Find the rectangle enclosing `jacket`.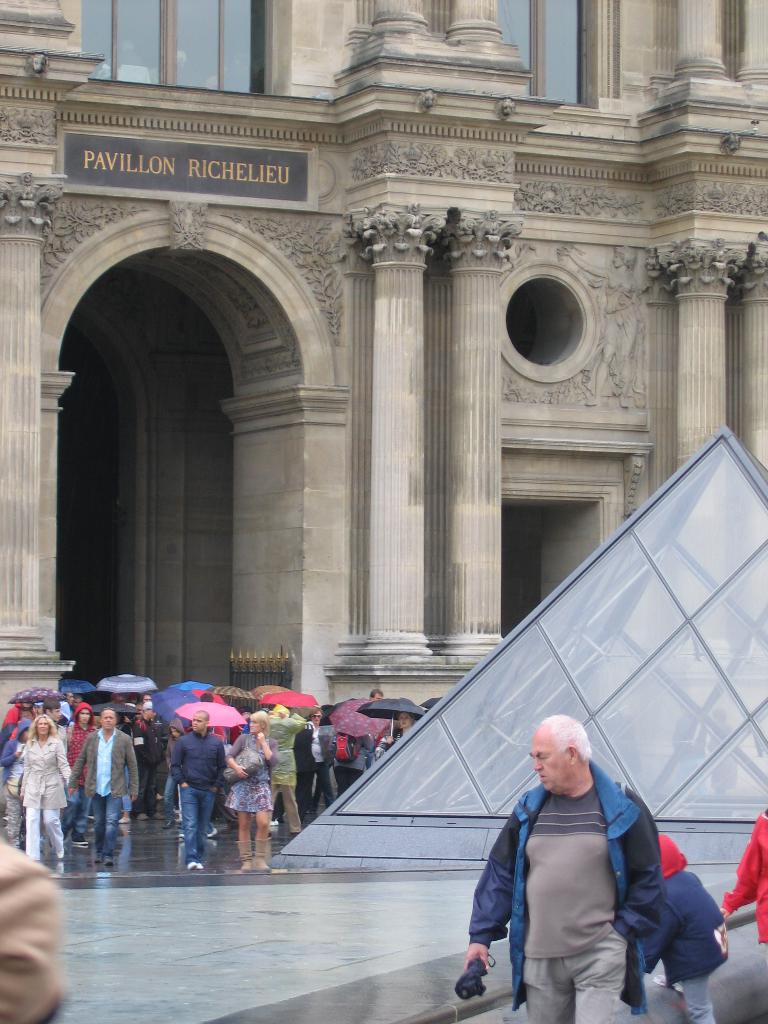
<bbox>262, 707, 309, 783</bbox>.
